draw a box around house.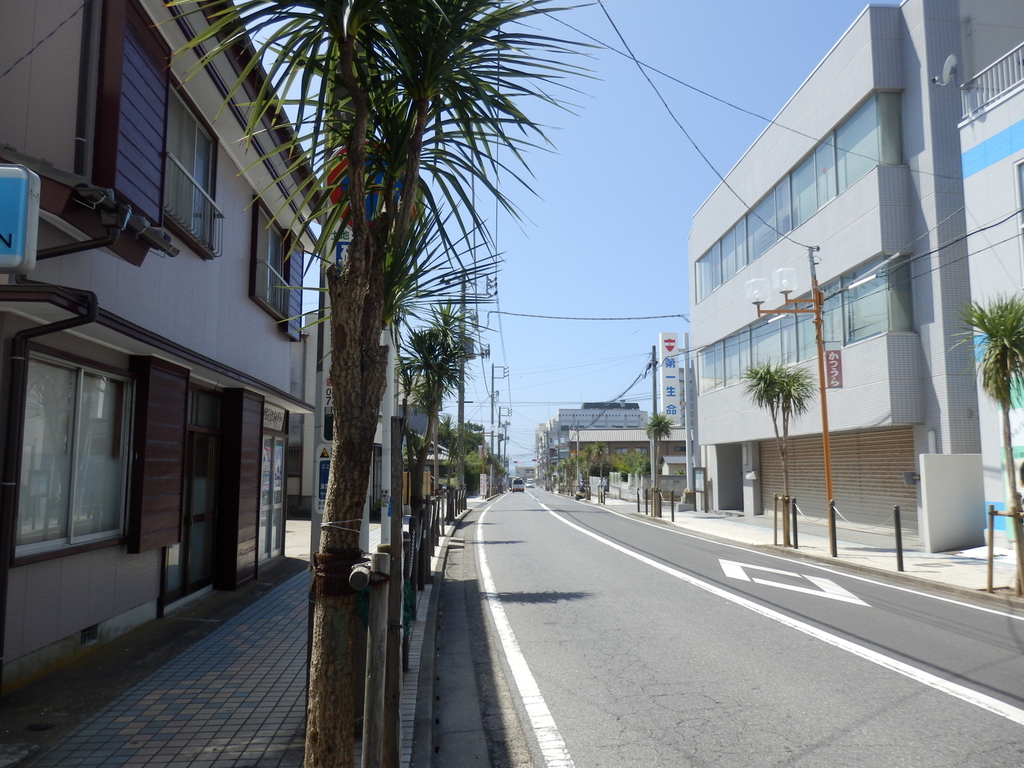
crop(302, 272, 404, 509).
